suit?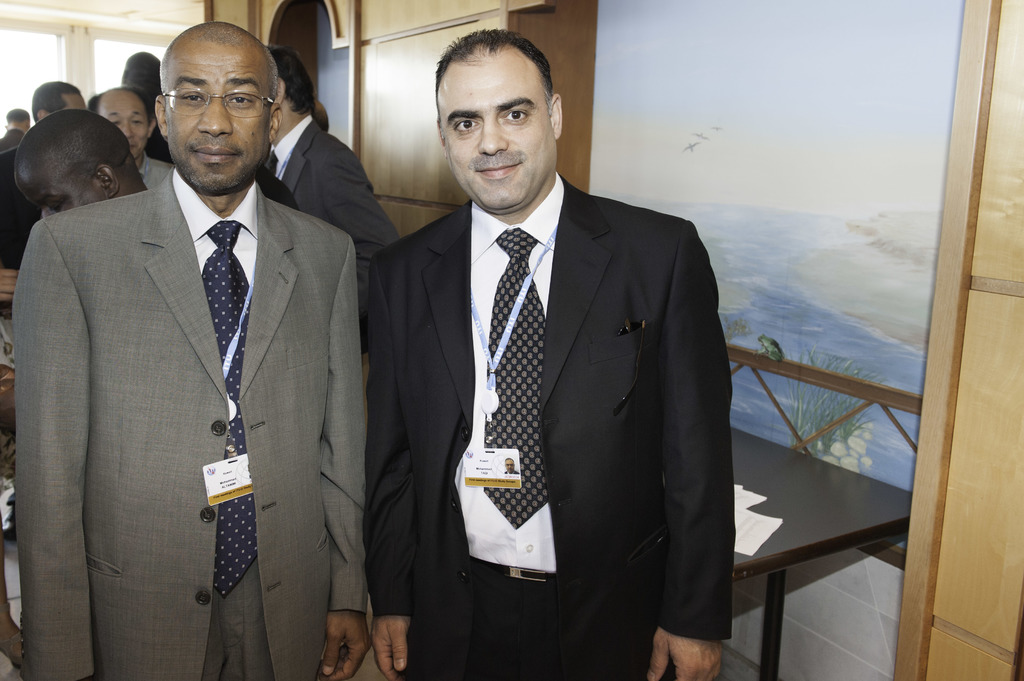
<region>17, 63, 378, 669</region>
